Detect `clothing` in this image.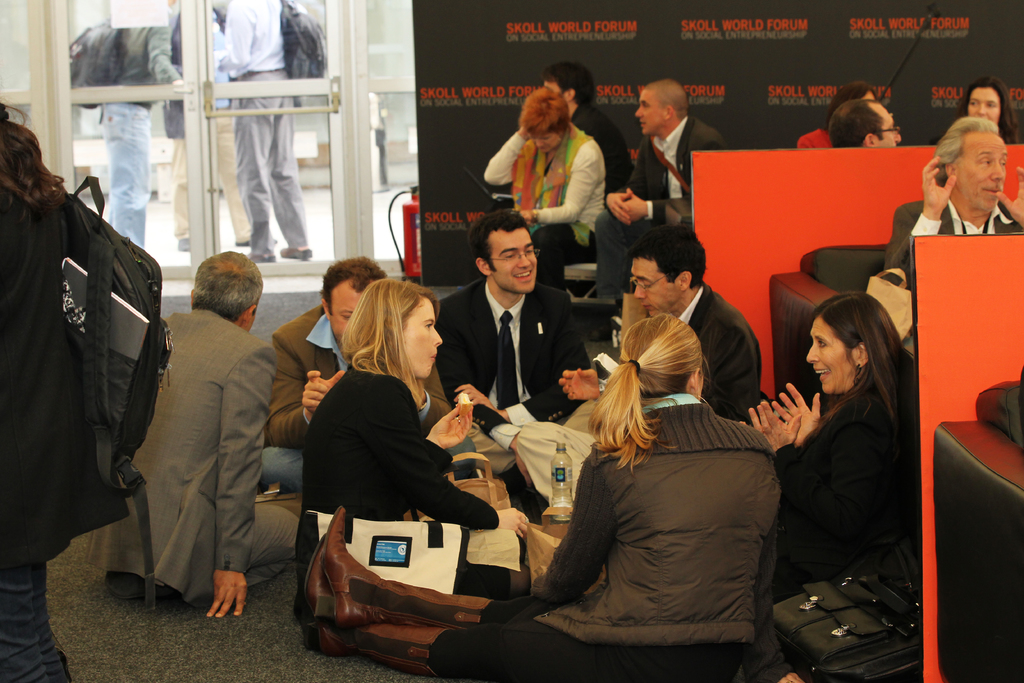
Detection: bbox=(481, 124, 605, 283).
